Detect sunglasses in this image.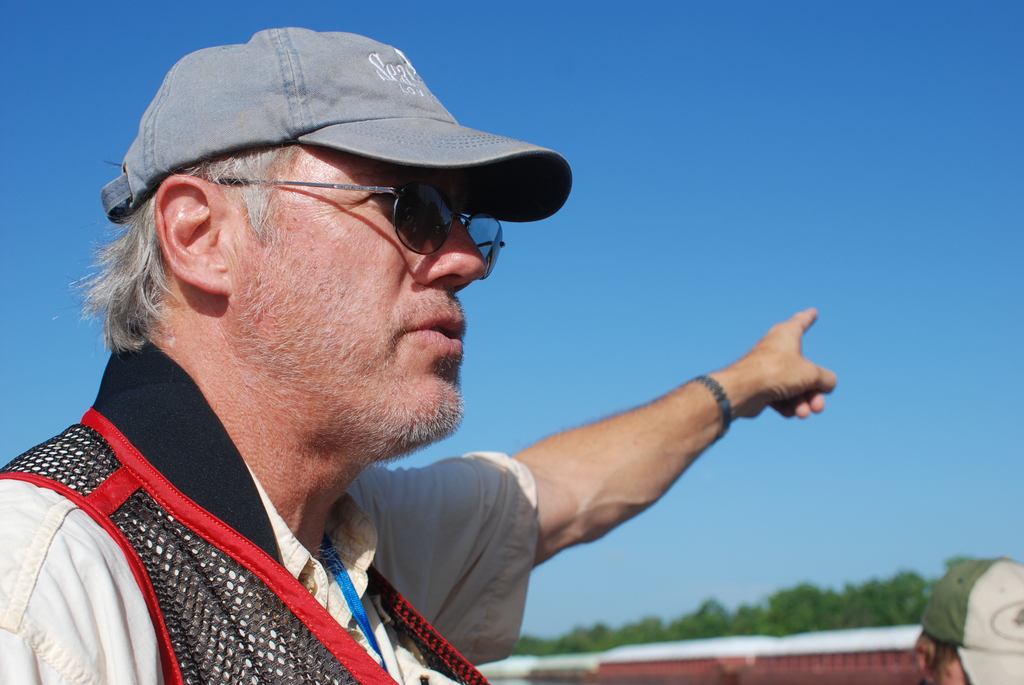
Detection: box(204, 178, 511, 280).
